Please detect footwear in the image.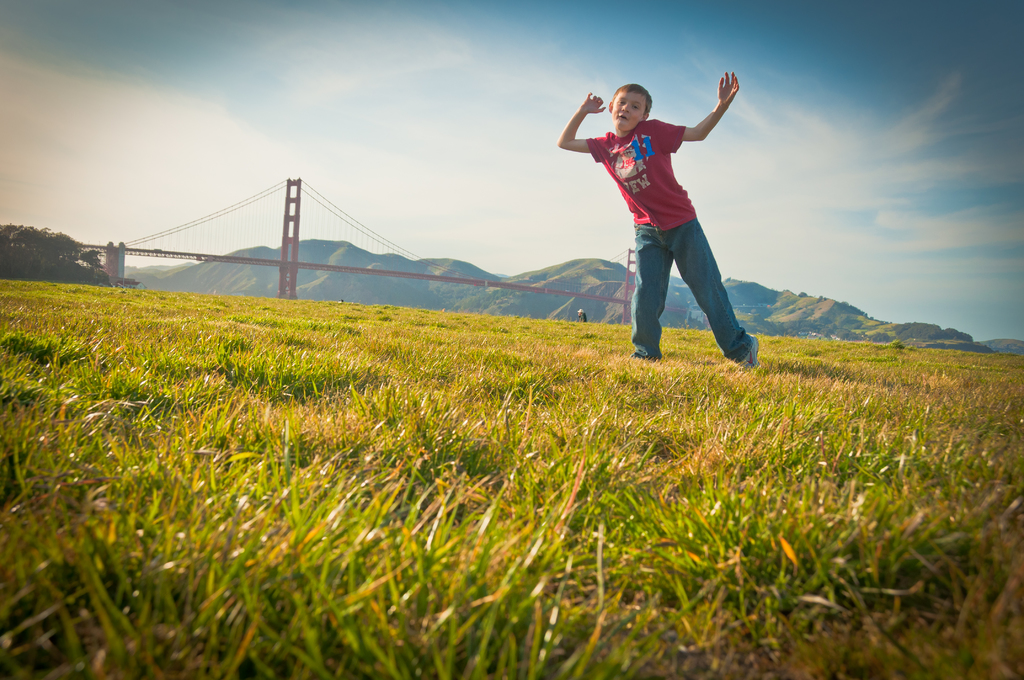
734/332/765/375.
